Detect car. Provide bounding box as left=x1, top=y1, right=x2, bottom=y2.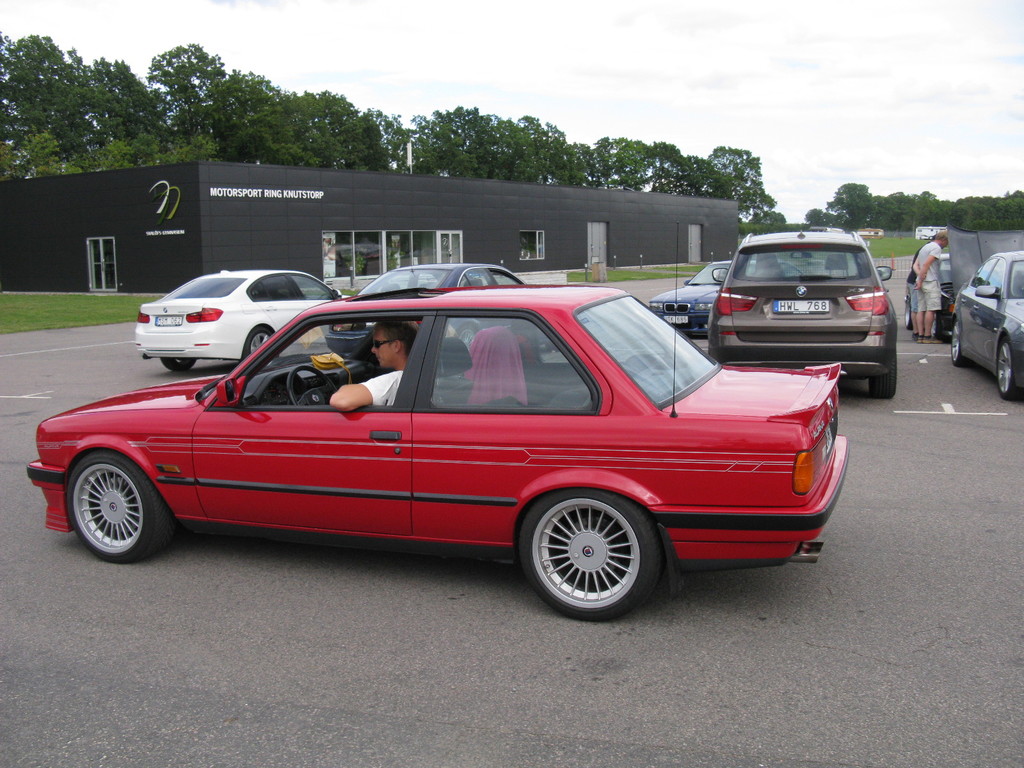
left=712, top=224, right=898, bottom=399.
